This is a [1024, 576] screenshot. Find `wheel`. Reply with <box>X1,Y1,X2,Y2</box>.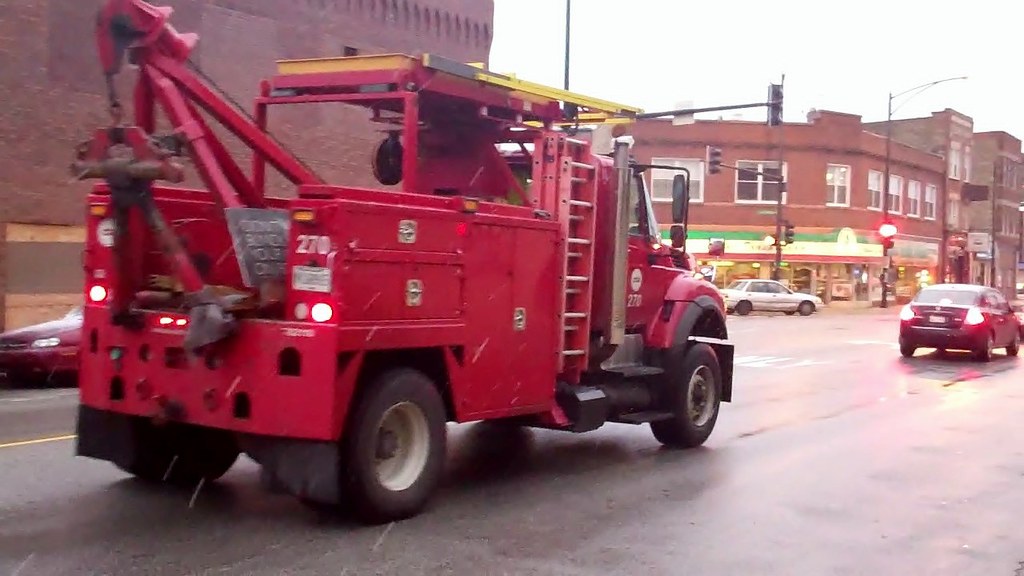
<box>784,311,794,314</box>.
